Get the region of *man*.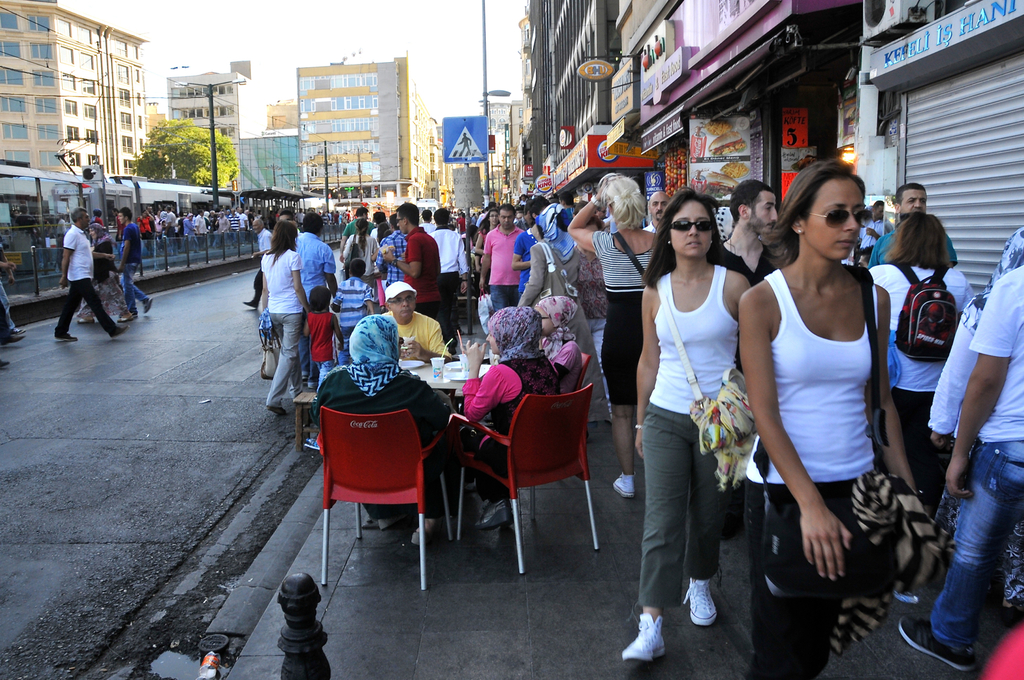
[228, 211, 241, 237].
